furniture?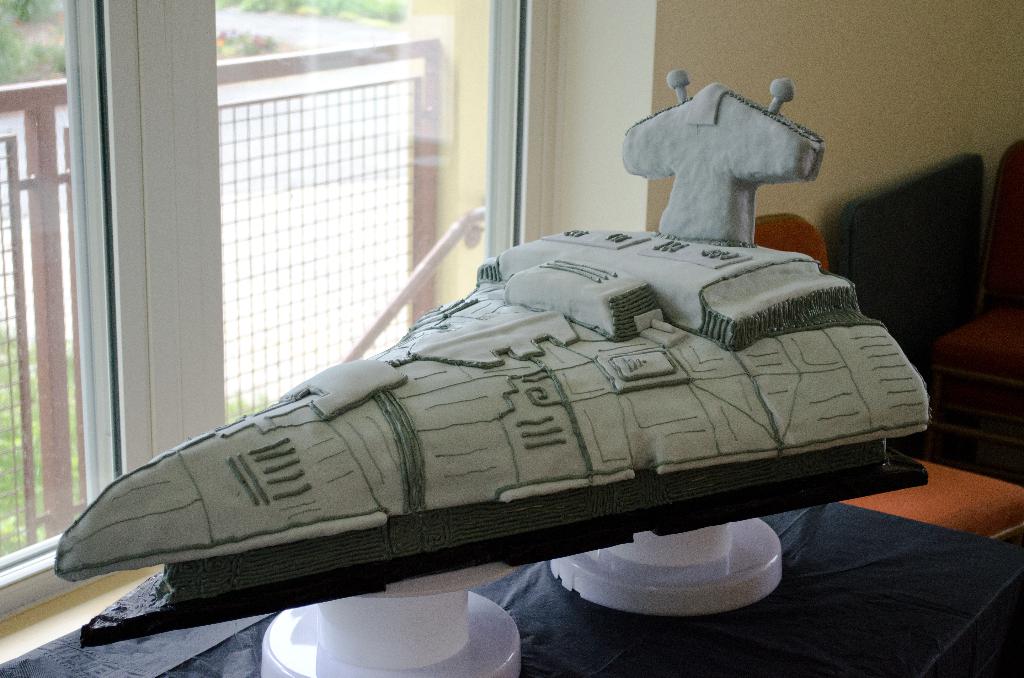
left=0, top=499, right=1023, bottom=677
